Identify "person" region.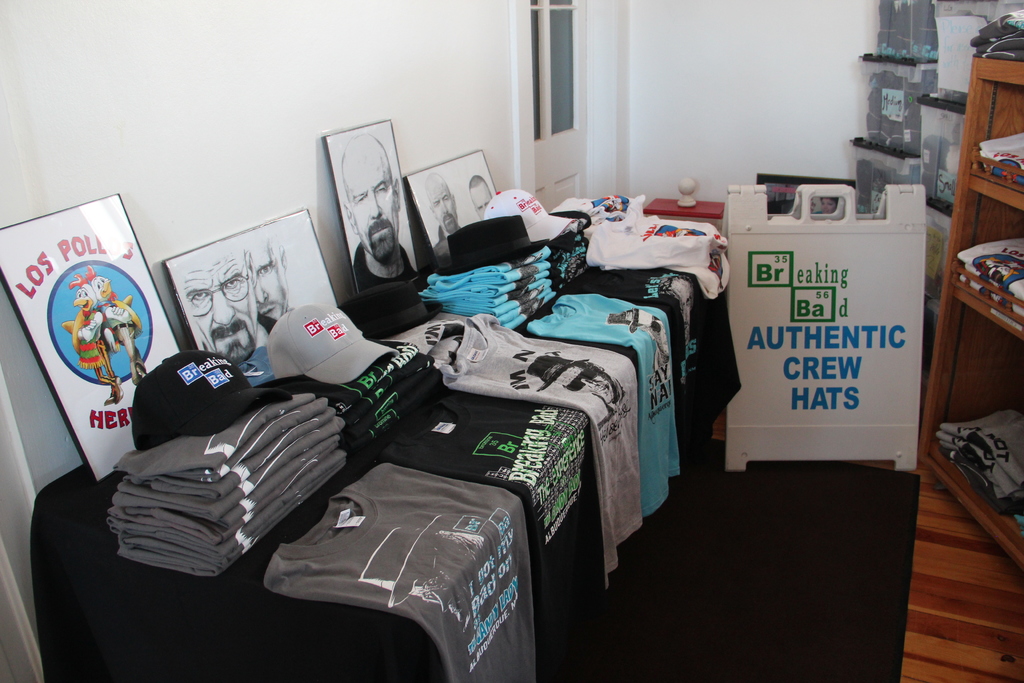
Region: (x1=177, y1=244, x2=252, y2=364).
